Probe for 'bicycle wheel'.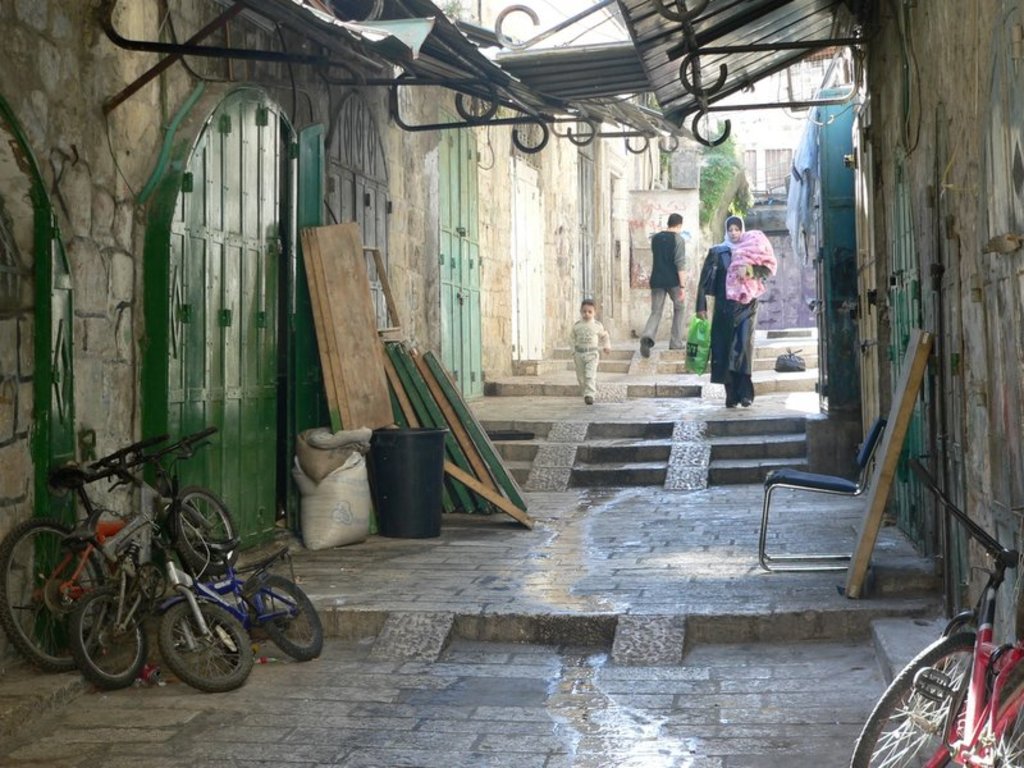
Probe result: box(160, 598, 253, 690).
